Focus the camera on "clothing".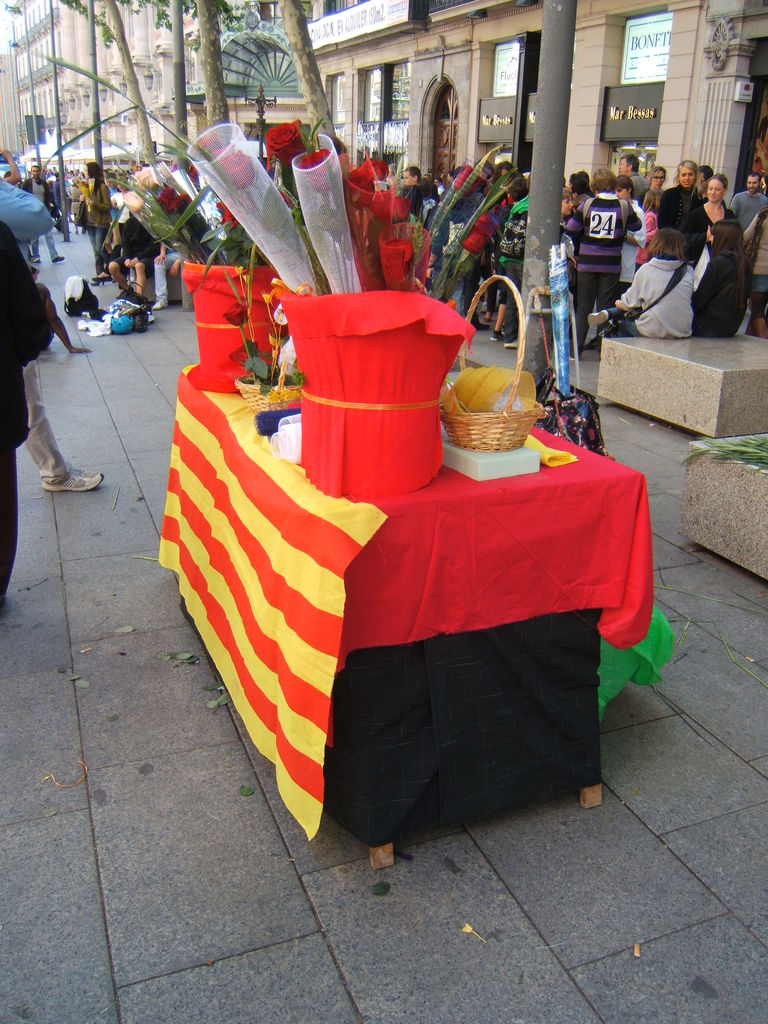
Focus region: bbox=(152, 248, 188, 302).
